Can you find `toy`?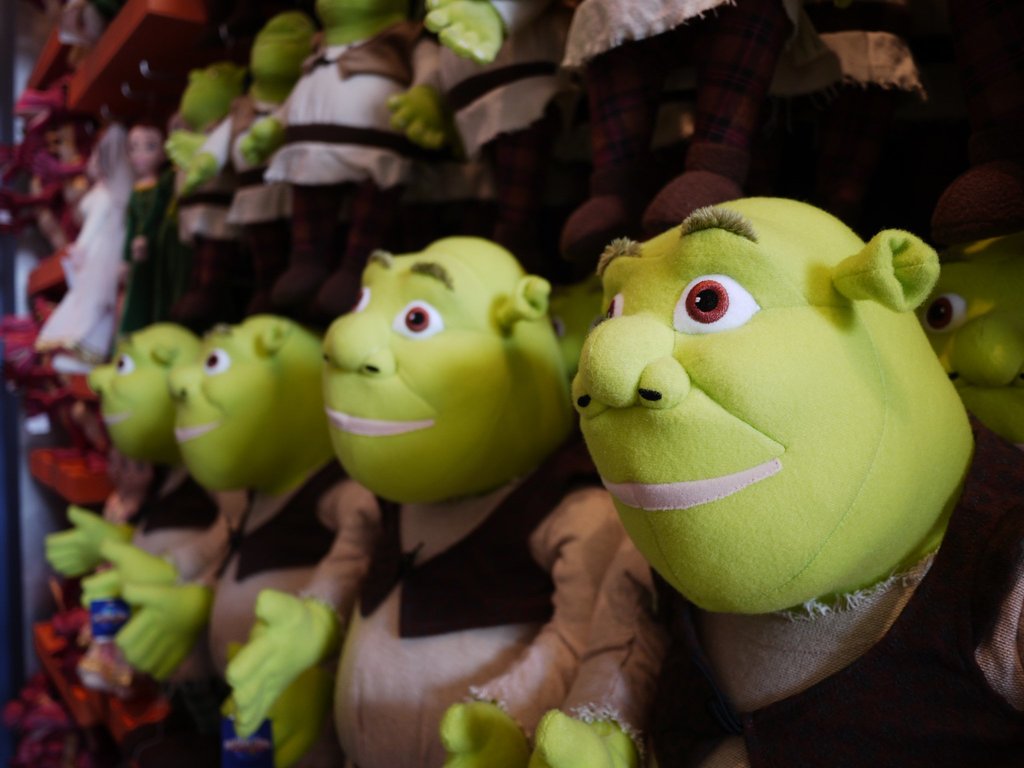
Yes, bounding box: {"x1": 188, "y1": 13, "x2": 325, "y2": 329}.
